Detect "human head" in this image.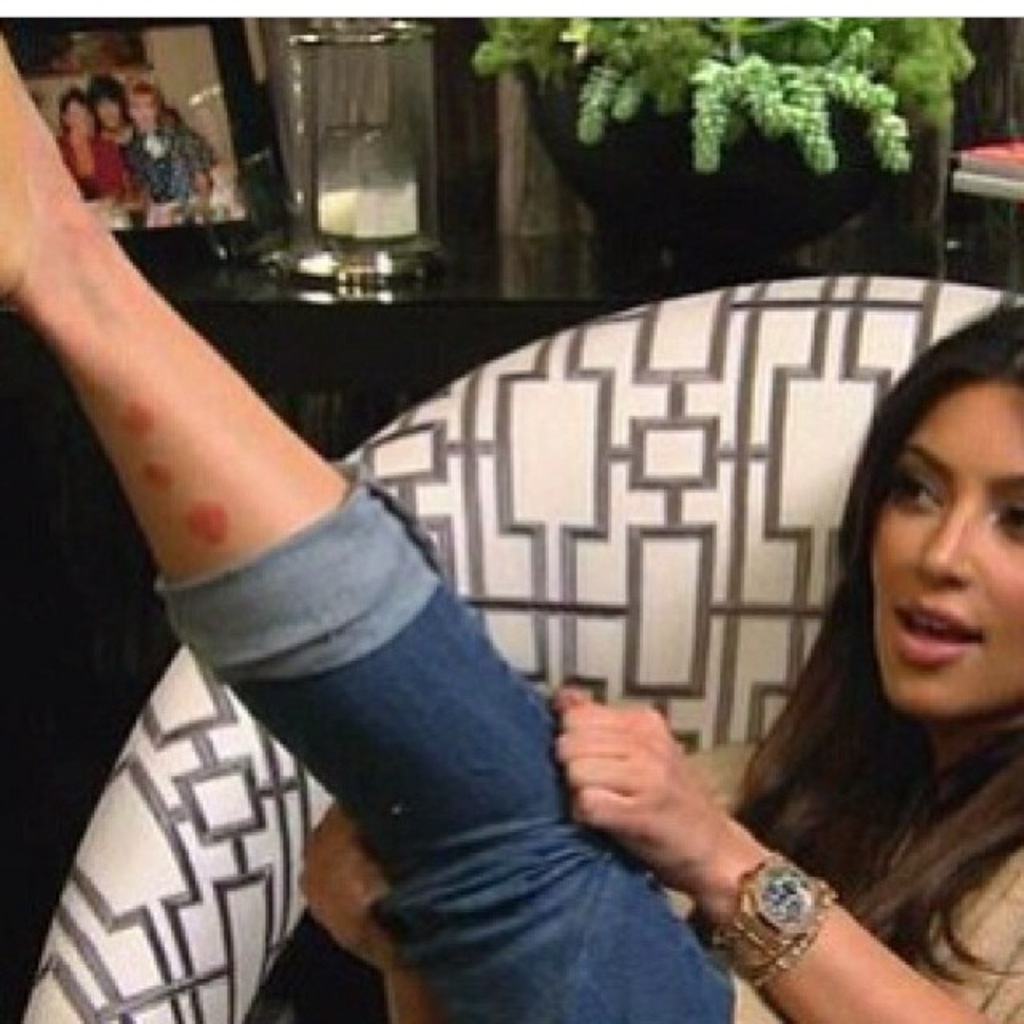
Detection: (866, 331, 1018, 712).
